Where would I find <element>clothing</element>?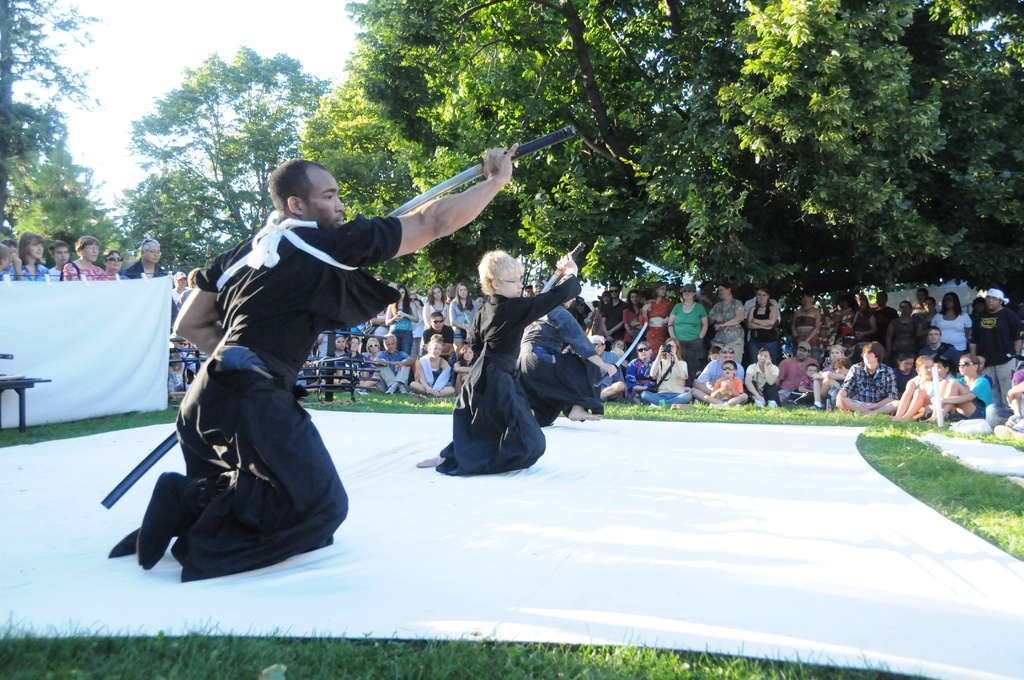
At [left=164, top=292, right=246, bottom=442].
